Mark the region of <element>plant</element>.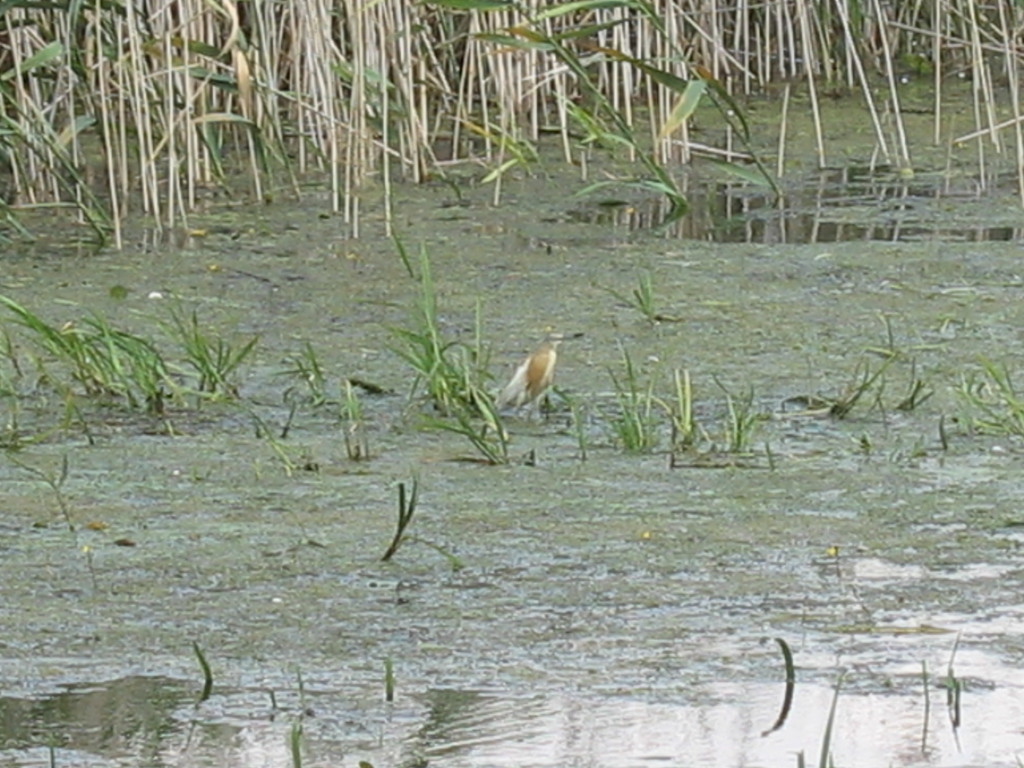
Region: 0:371:24:452.
